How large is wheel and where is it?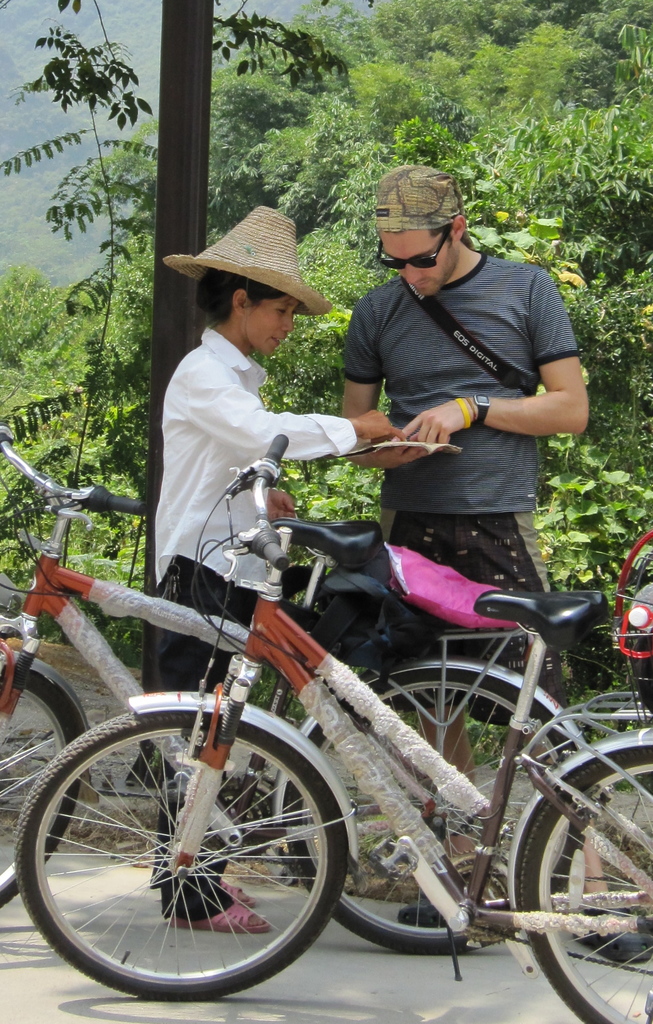
Bounding box: left=22, top=720, right=347, bottom=986.
